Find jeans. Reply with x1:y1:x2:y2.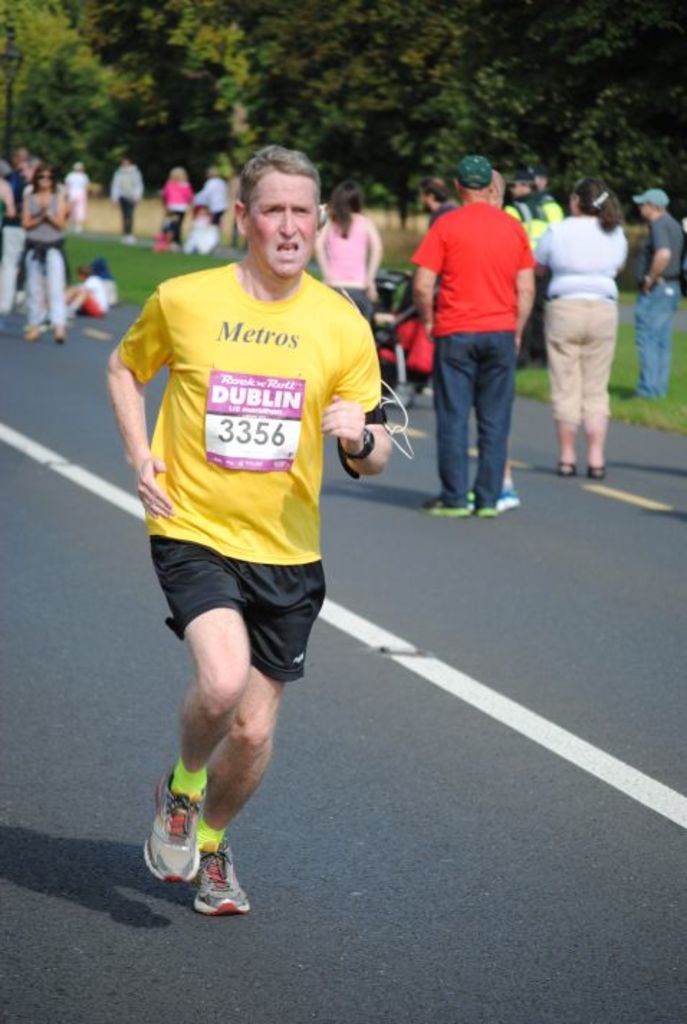
116:196:135:234.
